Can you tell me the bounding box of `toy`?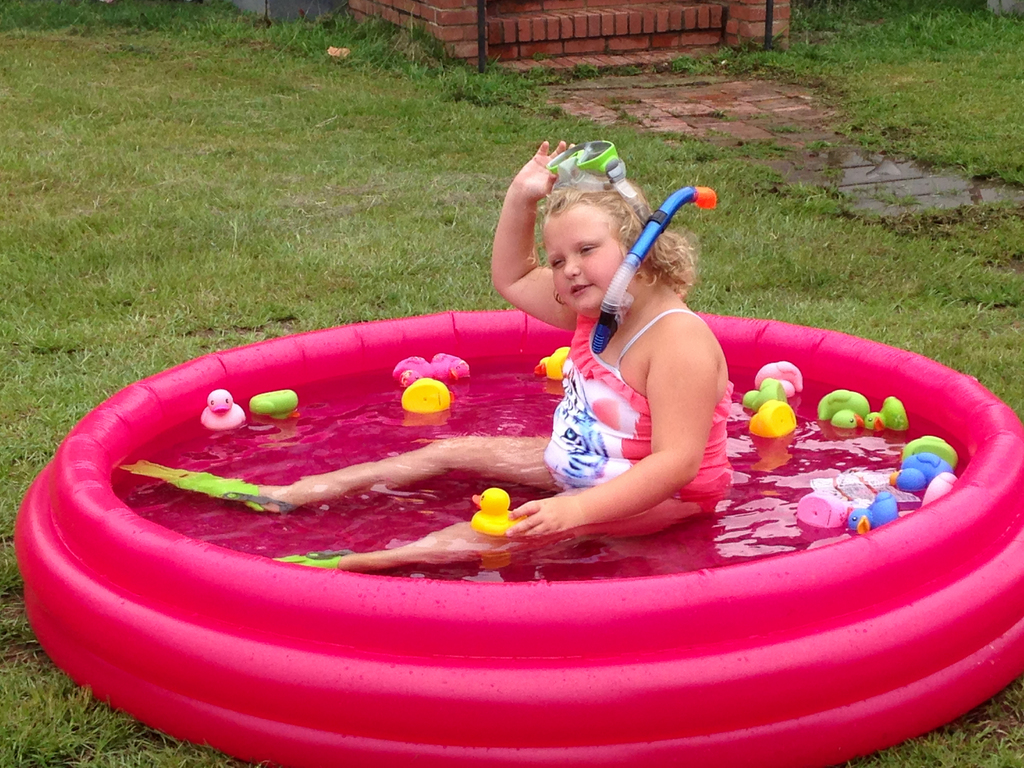
x1=399, y1=376, x2=454, y2=412.
